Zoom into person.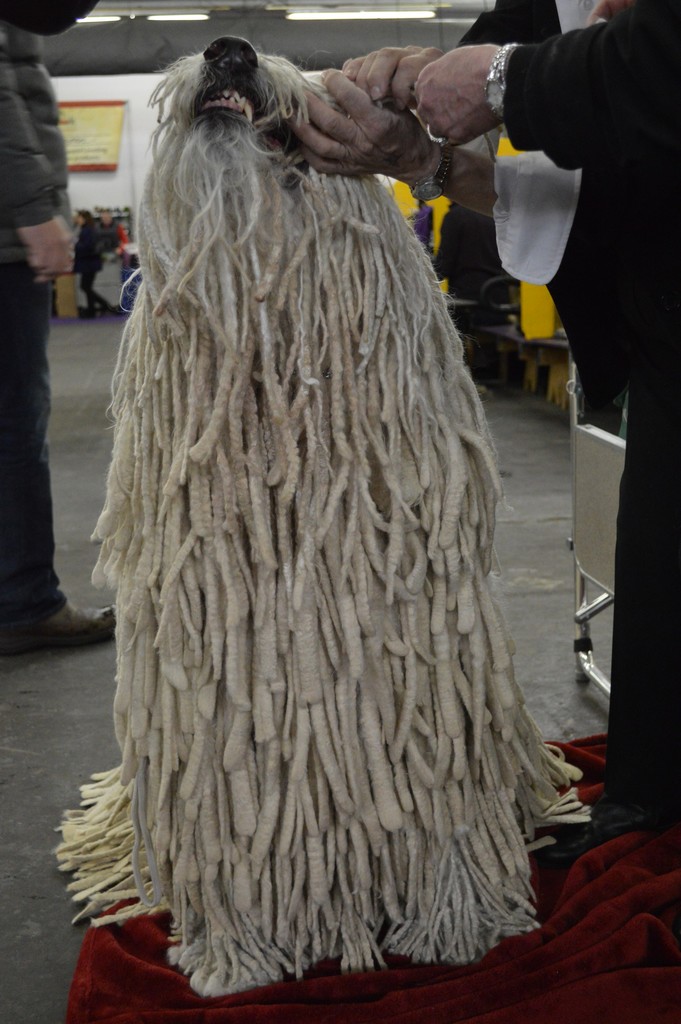
Zoom target: 297:0:680:817.
